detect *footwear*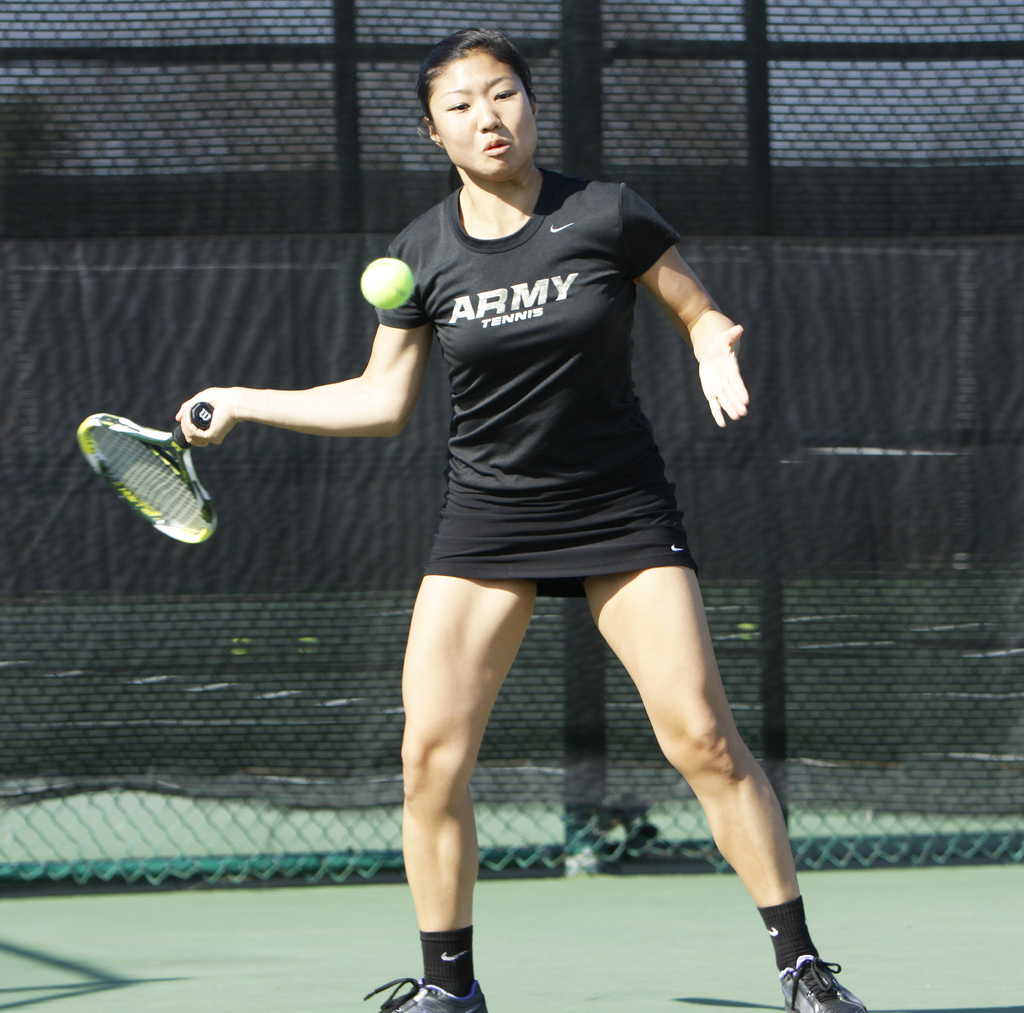
left=361, top=976, right=489, bottom=1012
